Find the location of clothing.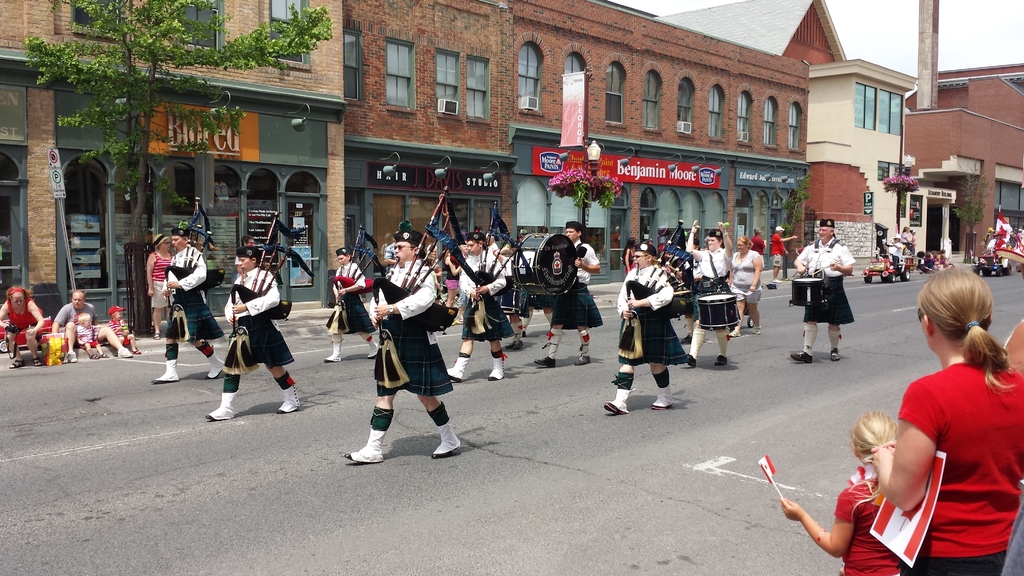
Location: {"left": 693, "top": 244, "right": 737, "bottom": 324}.
